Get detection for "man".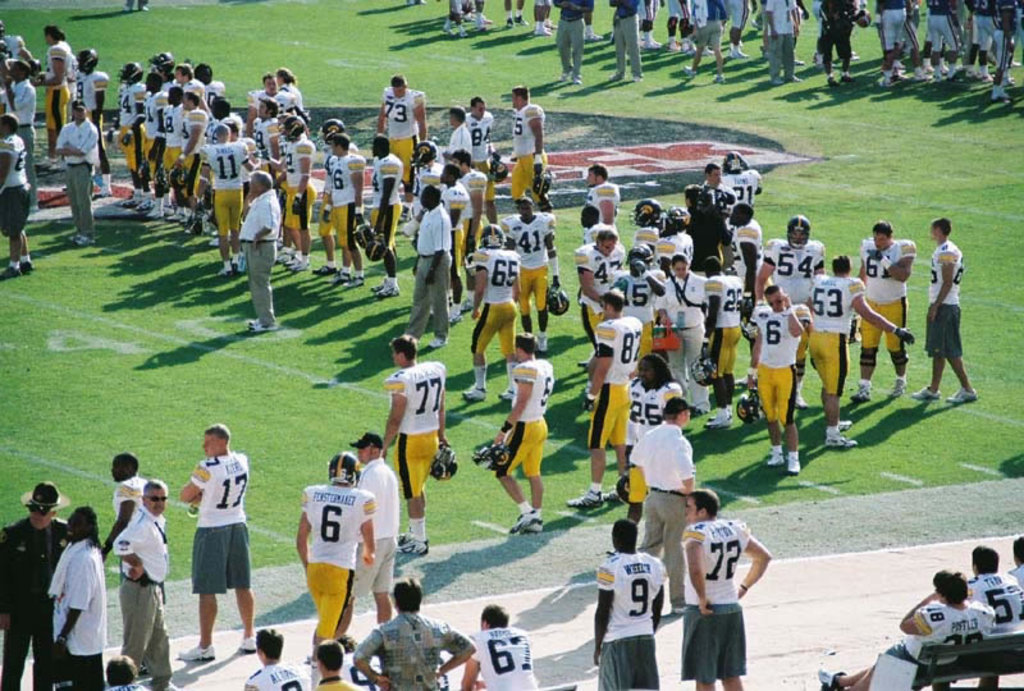
Detection: (294, 457, 384, 665).
